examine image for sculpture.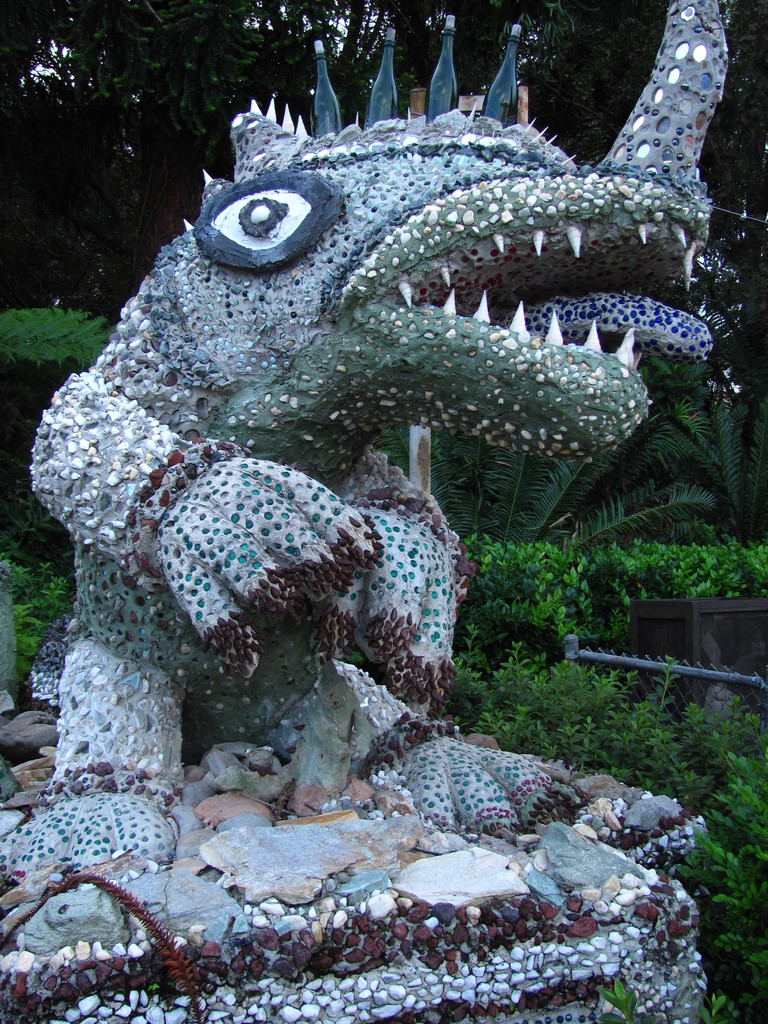
Examination result: 0:0:726:856.
